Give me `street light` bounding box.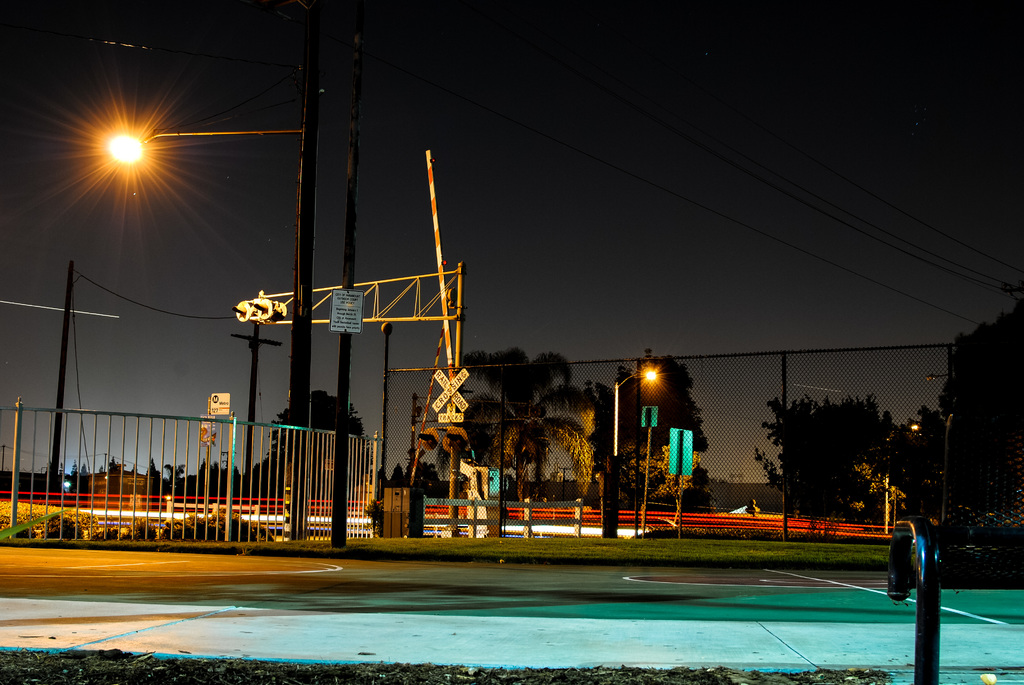
left=607, top=352, right=666, bottom=531.
